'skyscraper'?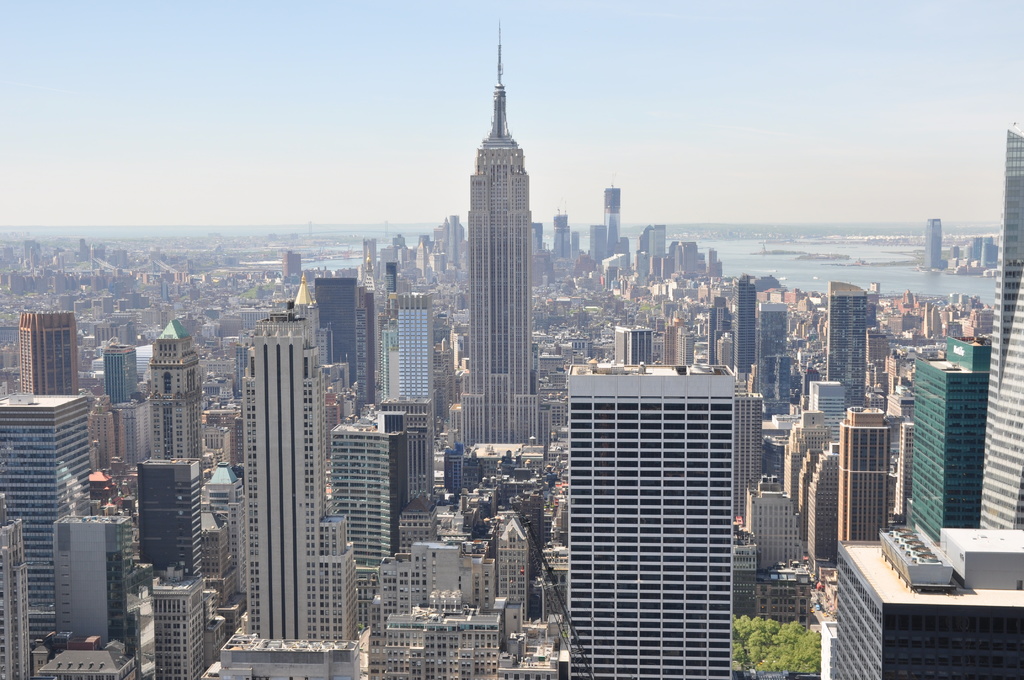
crop(366, 588, 505, 679)
